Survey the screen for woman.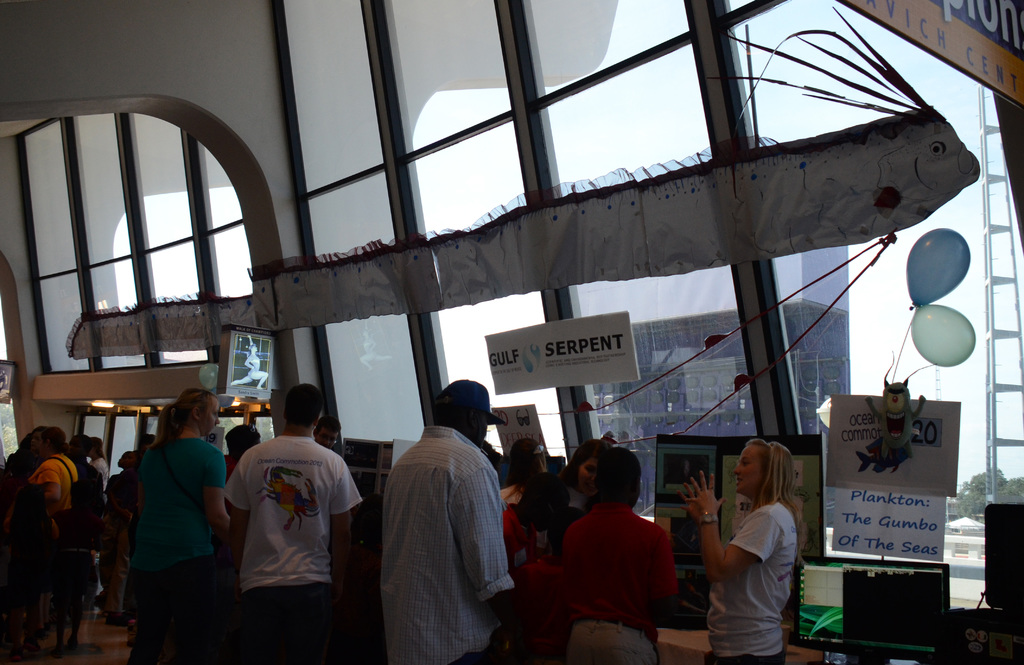
Survey found: box(682, 445, 799, 664).
